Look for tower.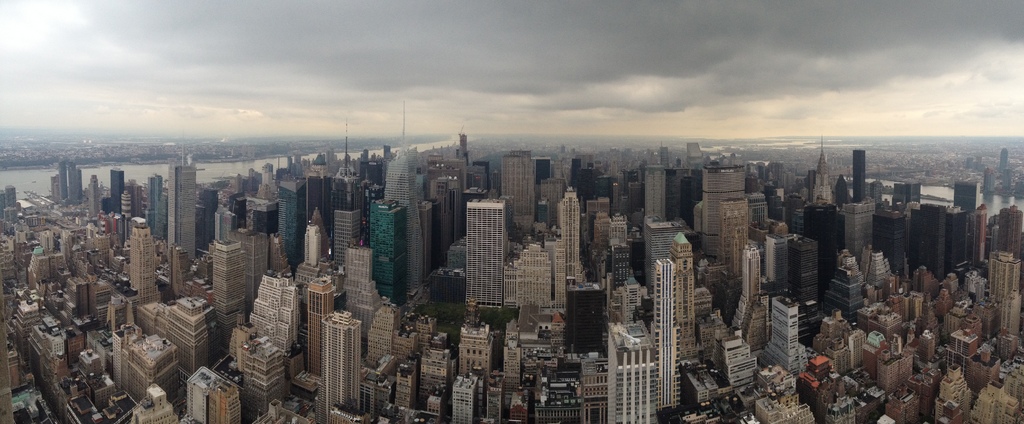
Found: bbox=[202, 236, 242, 334].
